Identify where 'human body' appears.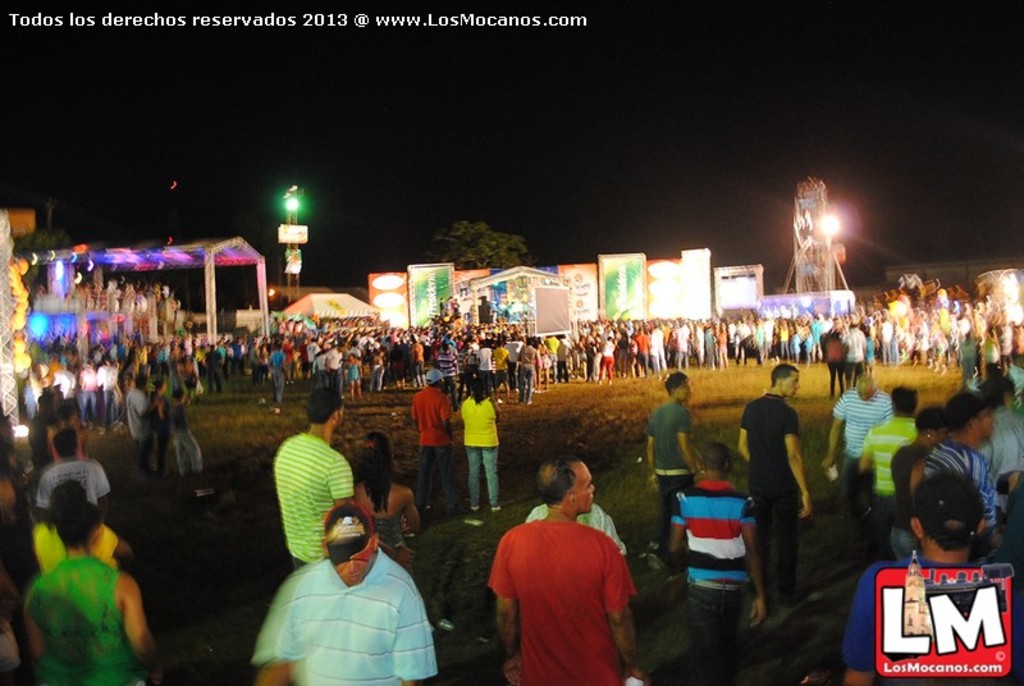
Appears at [x1=855, y1=415, x2=908, y2=522].
